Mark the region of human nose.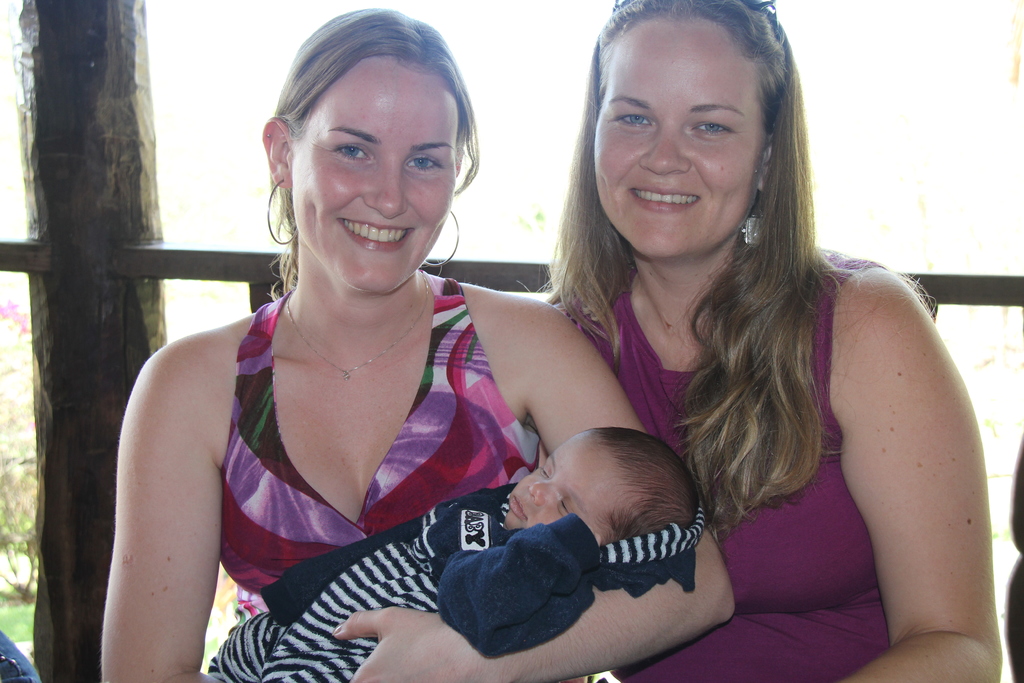
Region: select_region(641, 124, 690, 177).
